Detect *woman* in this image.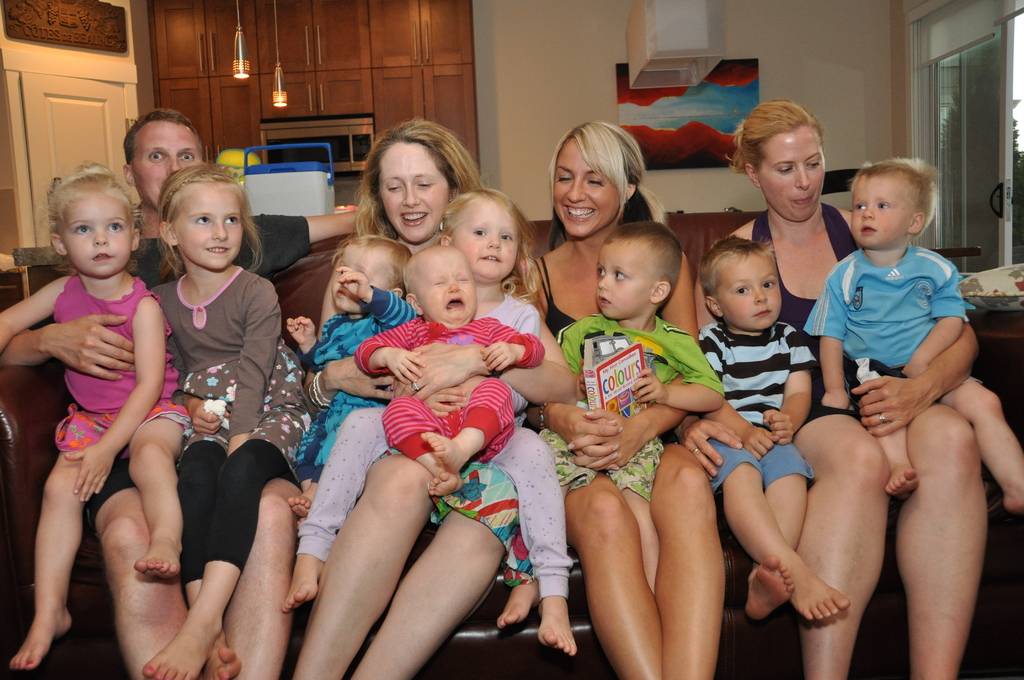
Detection: 301/111/534/679.
